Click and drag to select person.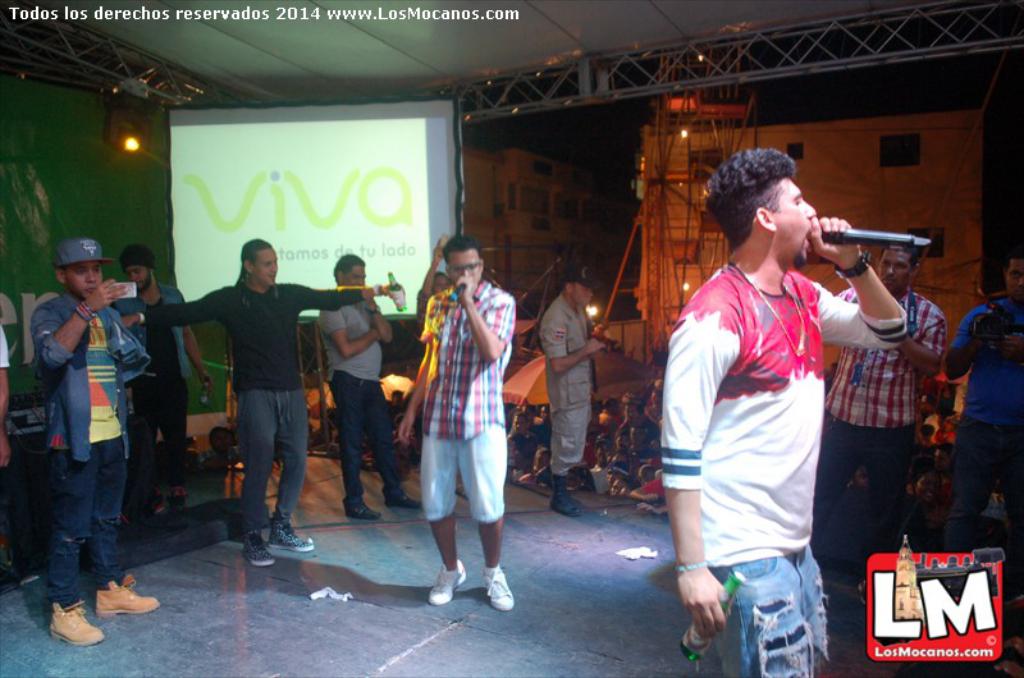
Selection: [left=393, top=234, right=517, bottom=615].
